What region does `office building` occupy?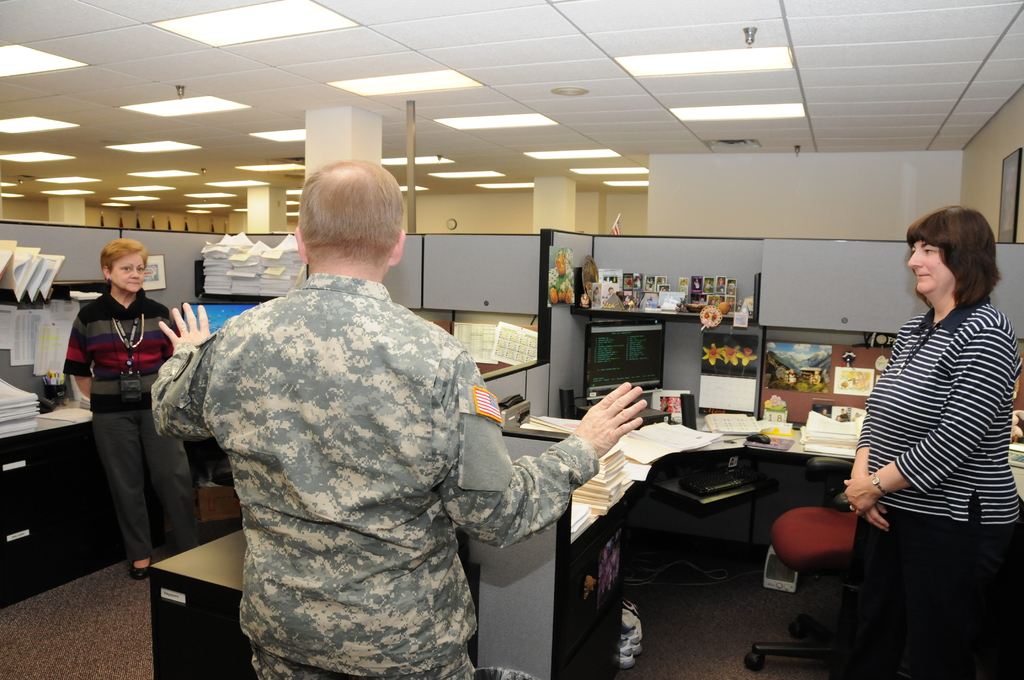
<bbox>42, 45, 984, 679</bbox>.
